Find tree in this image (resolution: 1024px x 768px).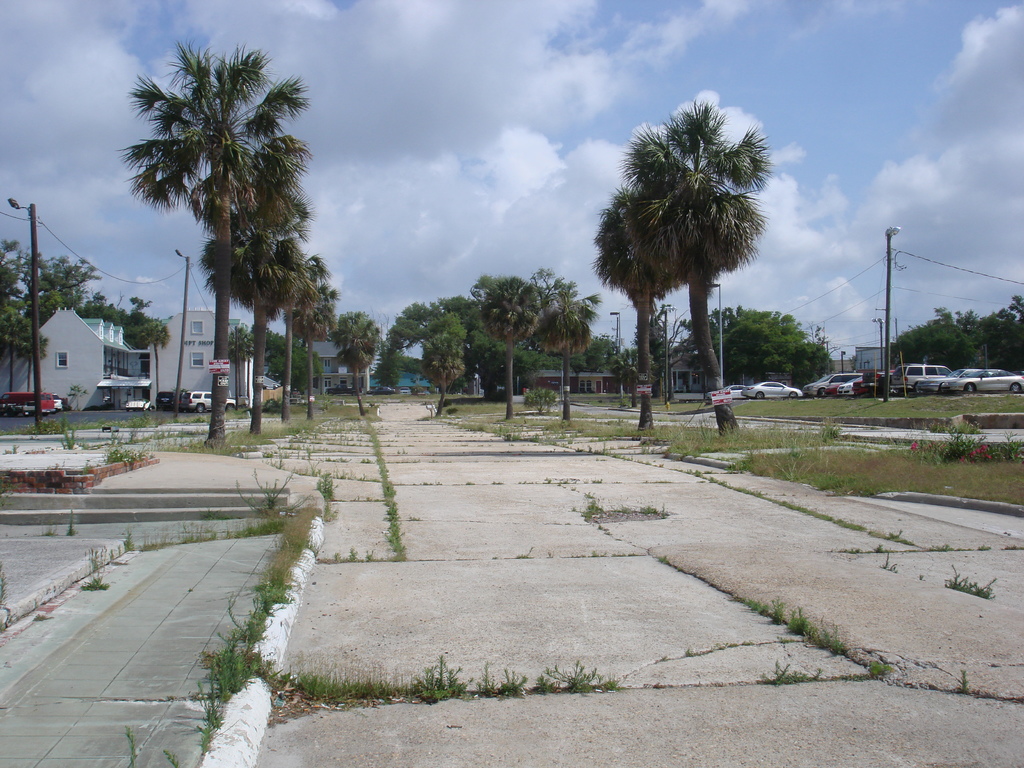
bbox=(583, 65, 774, 428).
